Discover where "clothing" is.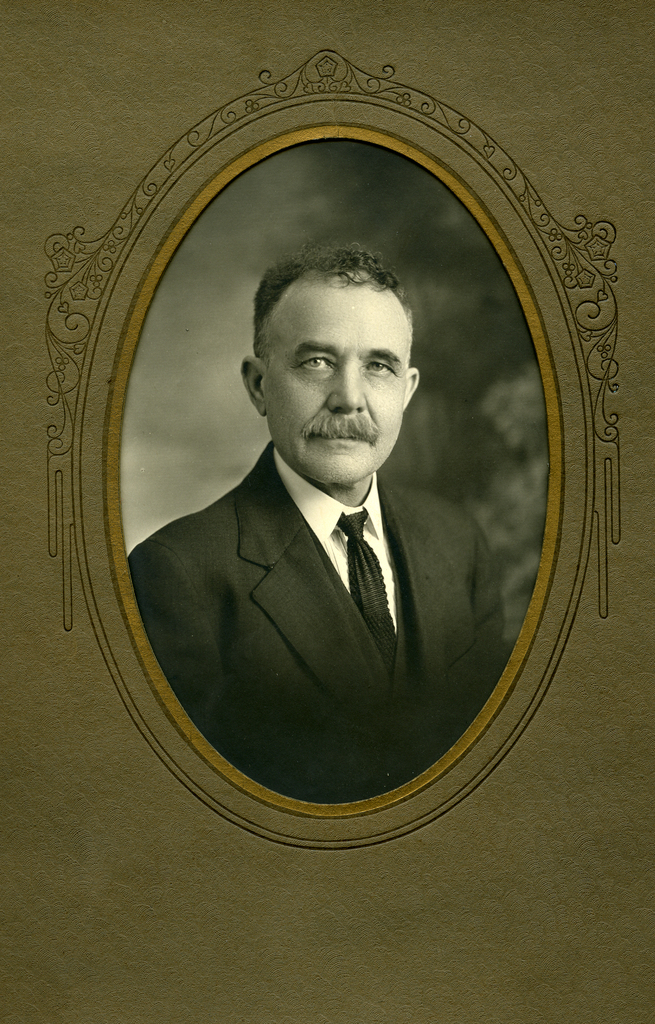
Discovered at (left=109, top=468, right=505, bottom=812).
